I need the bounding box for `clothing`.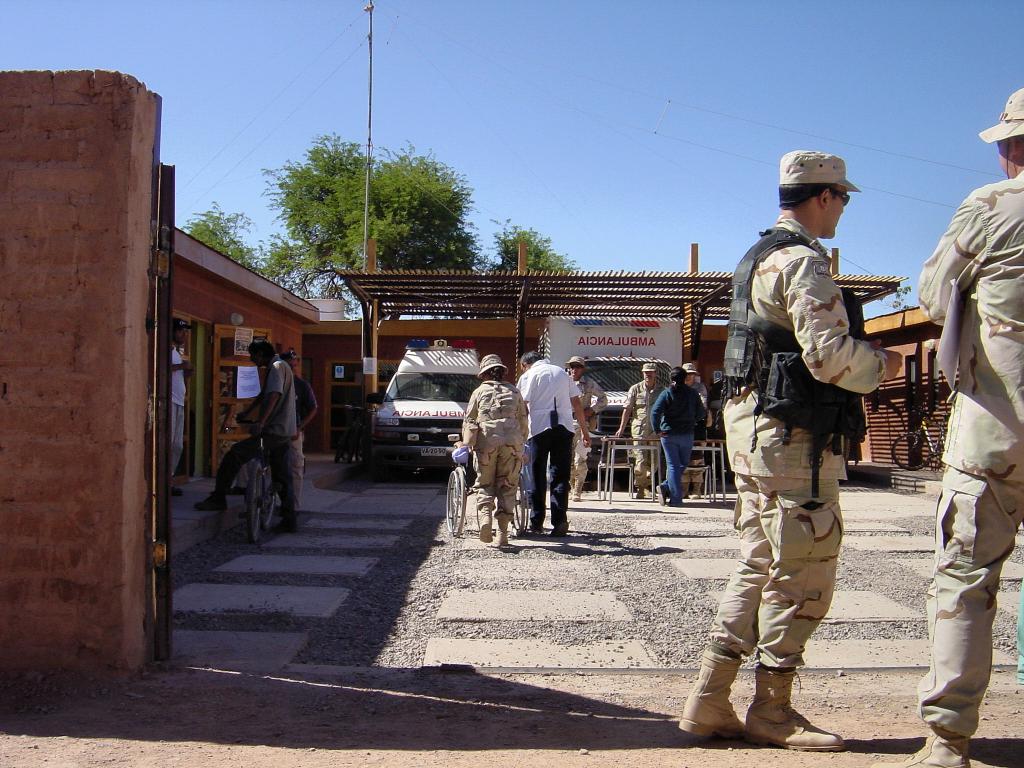
Here it is: 170 346 186 406.
